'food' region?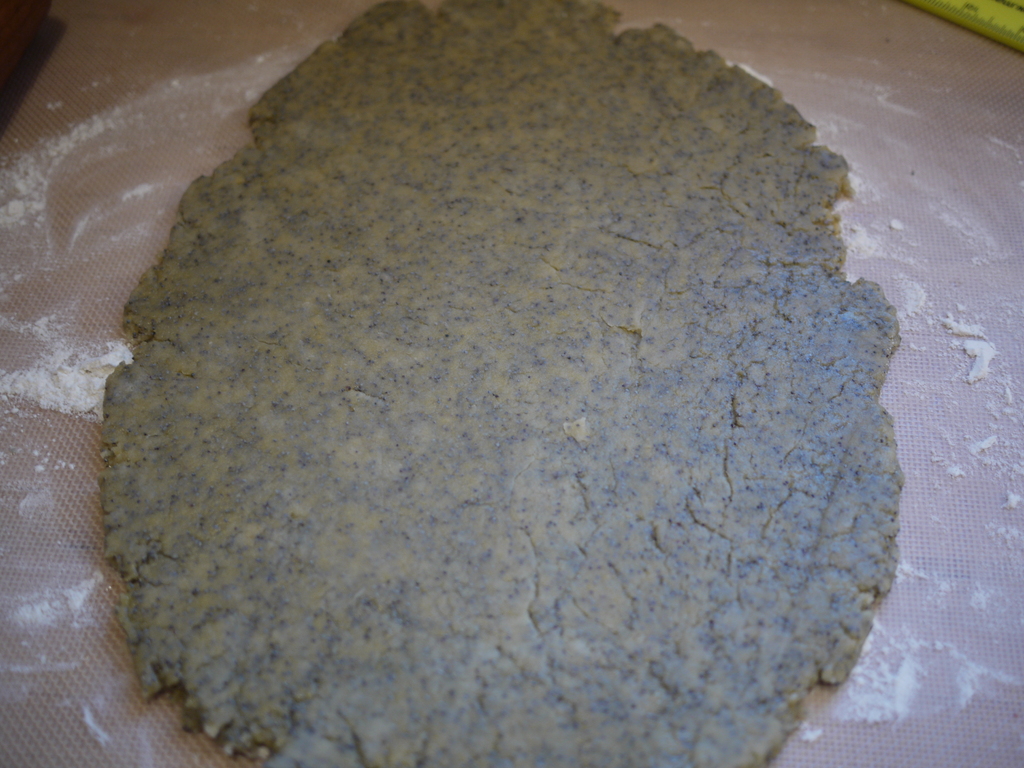
detection(100, 0, 906, 767)
